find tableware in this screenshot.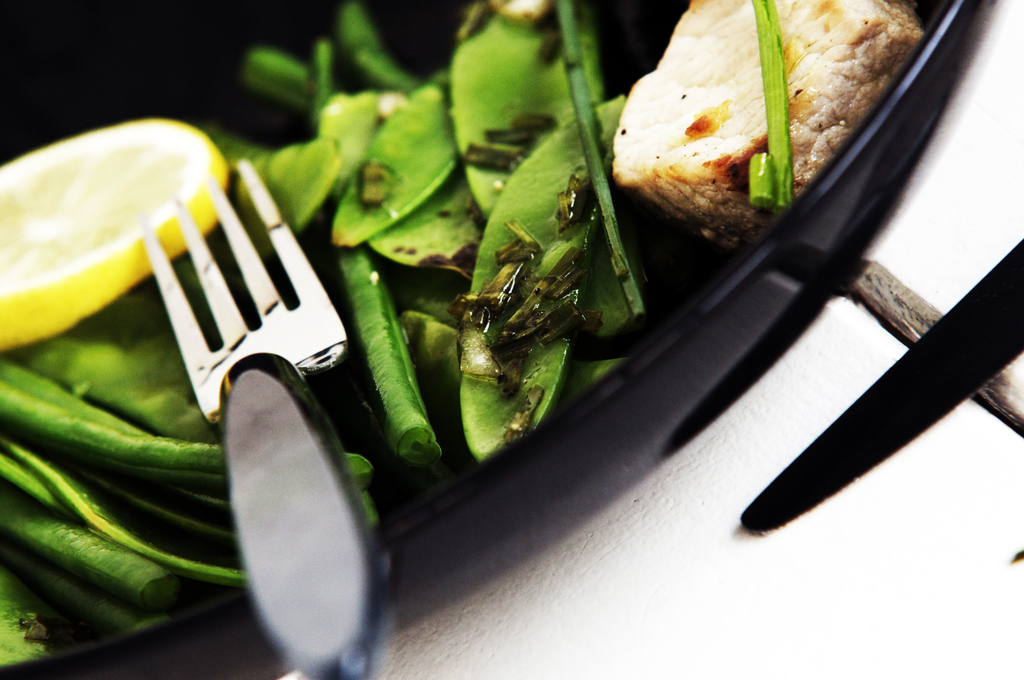
The bounding box for tableware is x1=0, y1=0, x2=973, y2=611.
